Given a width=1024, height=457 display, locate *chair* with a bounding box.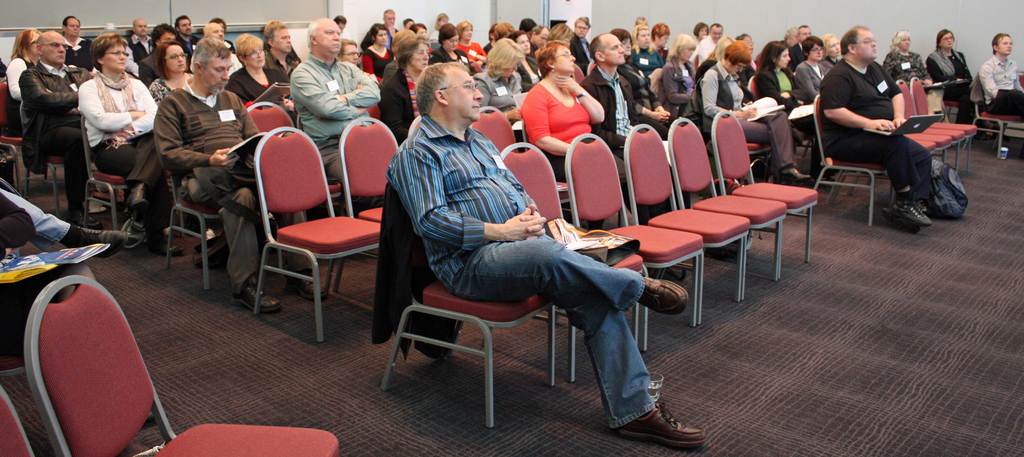
Located: Rect(159, 135, 282, 291).
